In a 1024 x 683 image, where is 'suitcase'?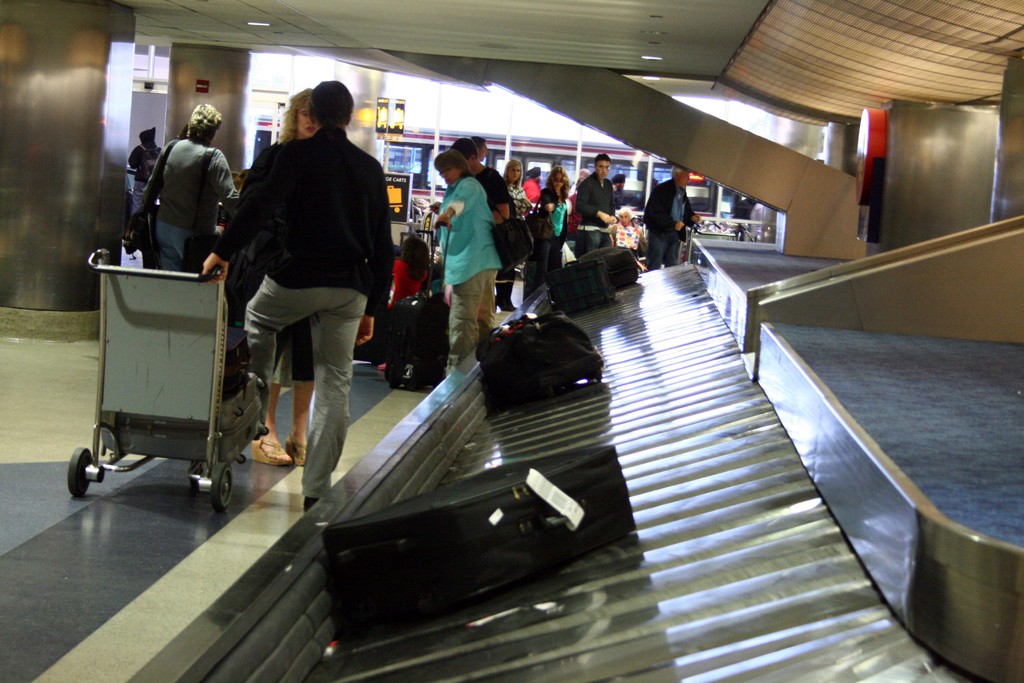
bbox=[321, 444, 639, 649].
